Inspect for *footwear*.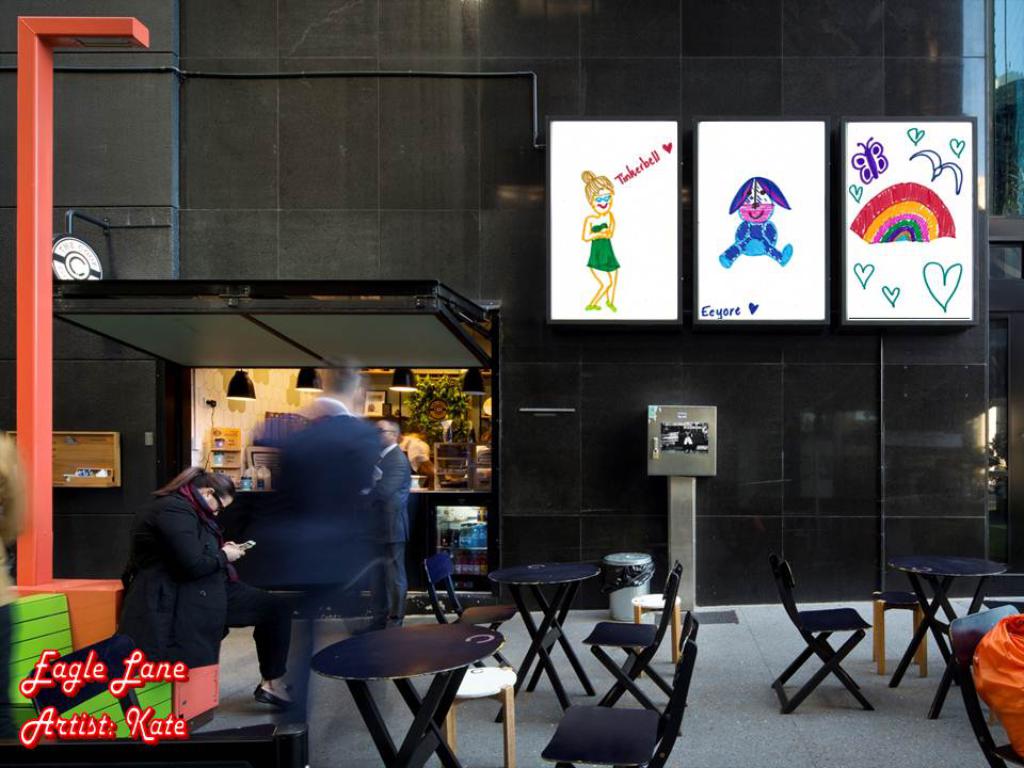
Inspection: 258 688 302 709.
